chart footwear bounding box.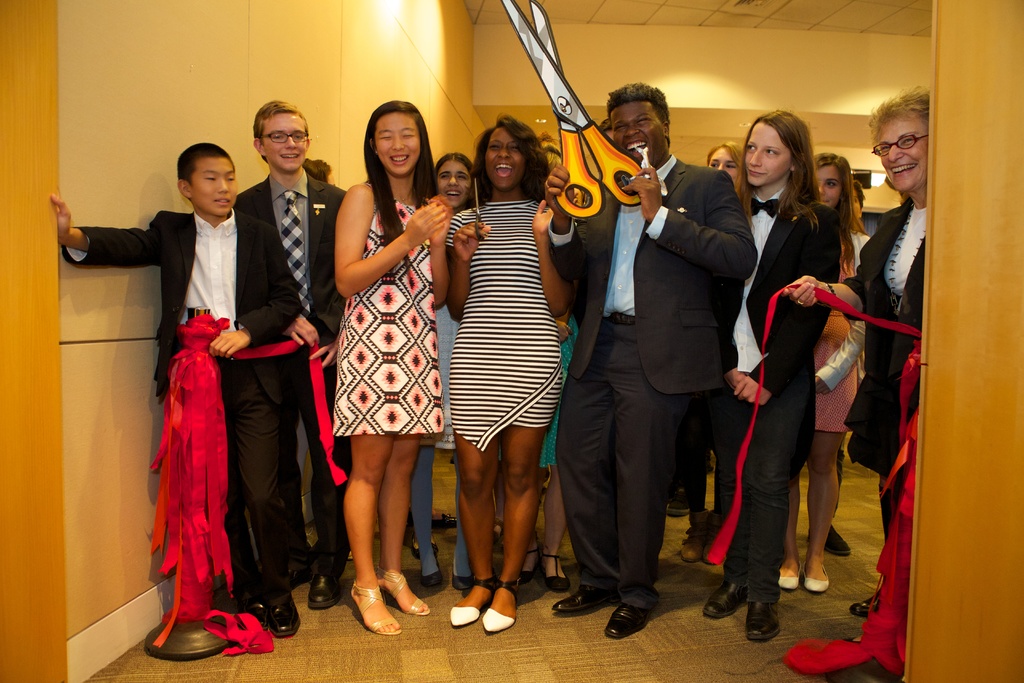
Charted: [left=484, top=579, right=513, bottom=629].
